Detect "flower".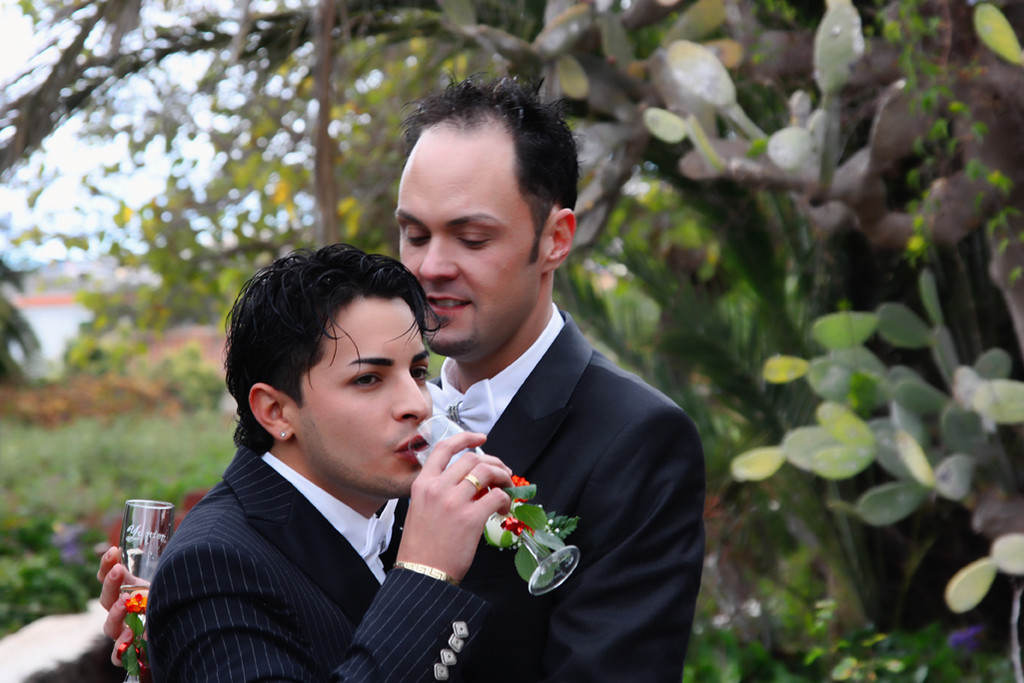
Detected at crop(129, 591, 149, 617).
